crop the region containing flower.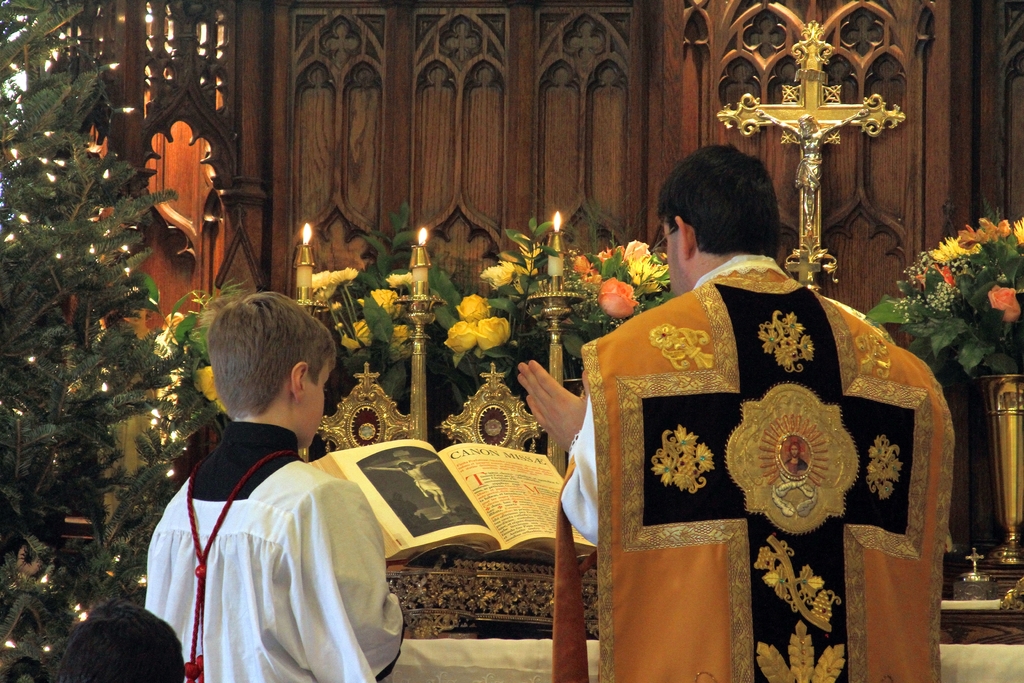
Crop region: box(478, 242, 559, 299).
